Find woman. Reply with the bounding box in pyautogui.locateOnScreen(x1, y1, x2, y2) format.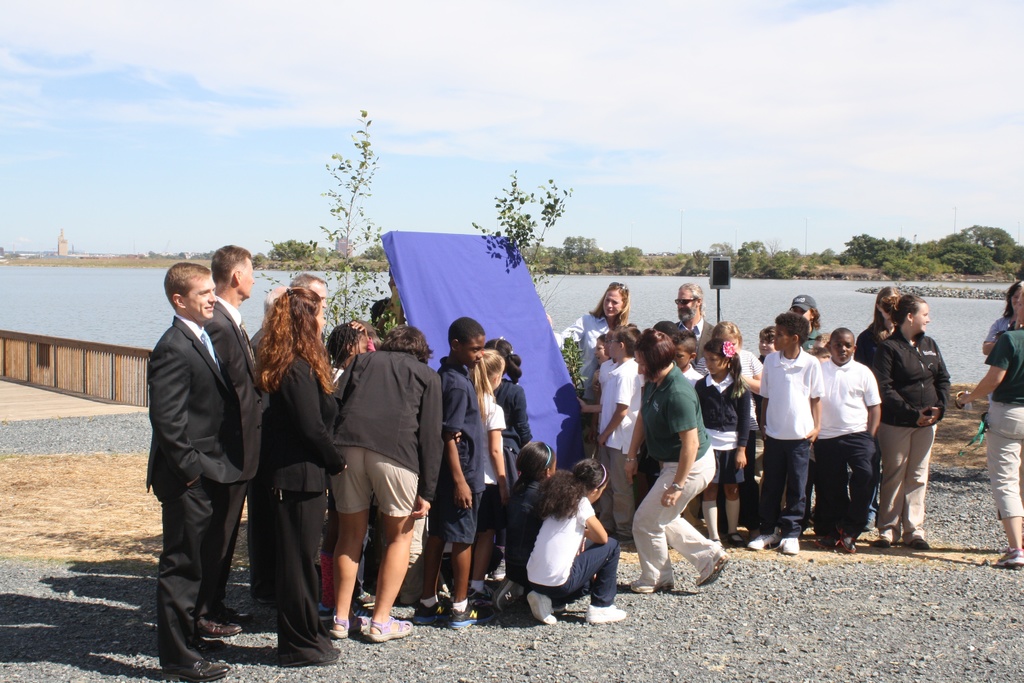
pyautogui.locateOnScreen(977, 274, 1023, 352).
